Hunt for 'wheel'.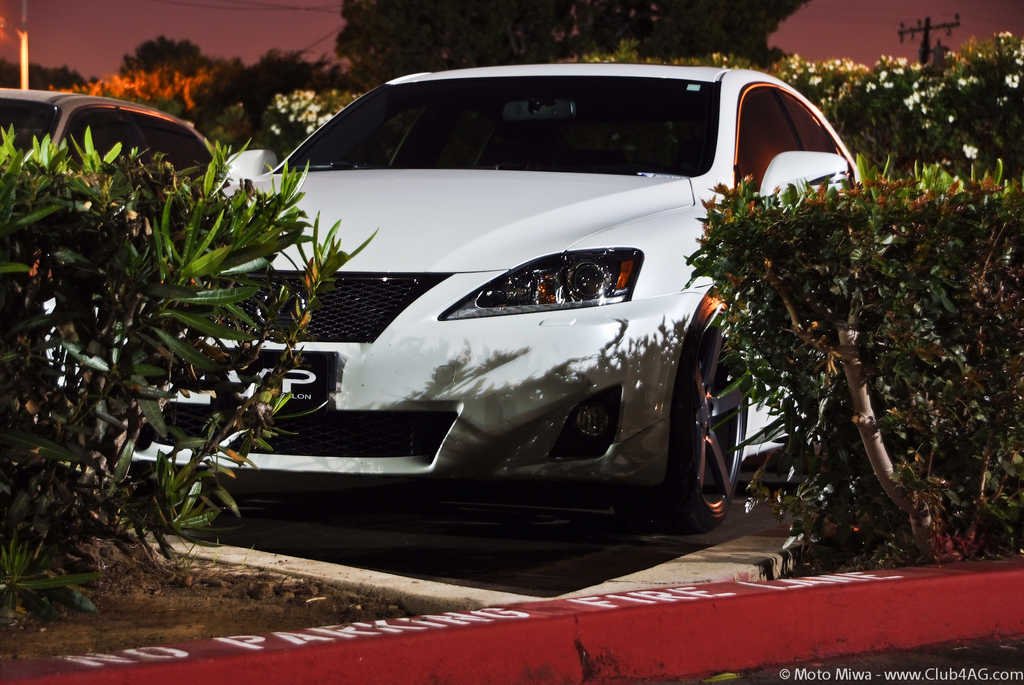
Hunted down at <region>645, 296, 754, 532</region>.
